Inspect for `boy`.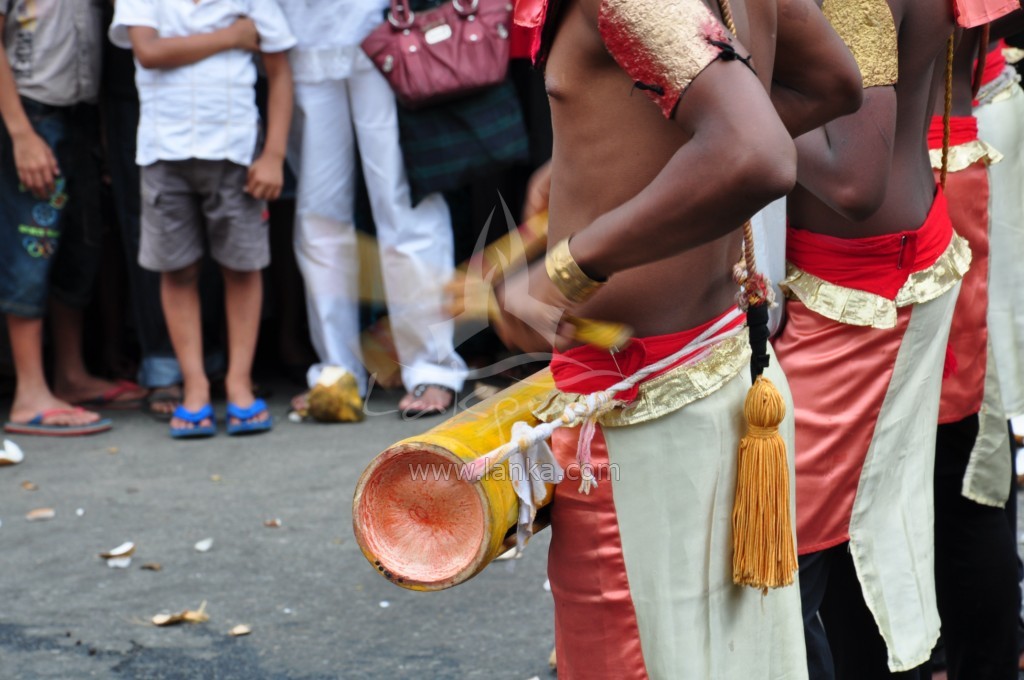
Inspection: locate(0, 0, 156, 437).
